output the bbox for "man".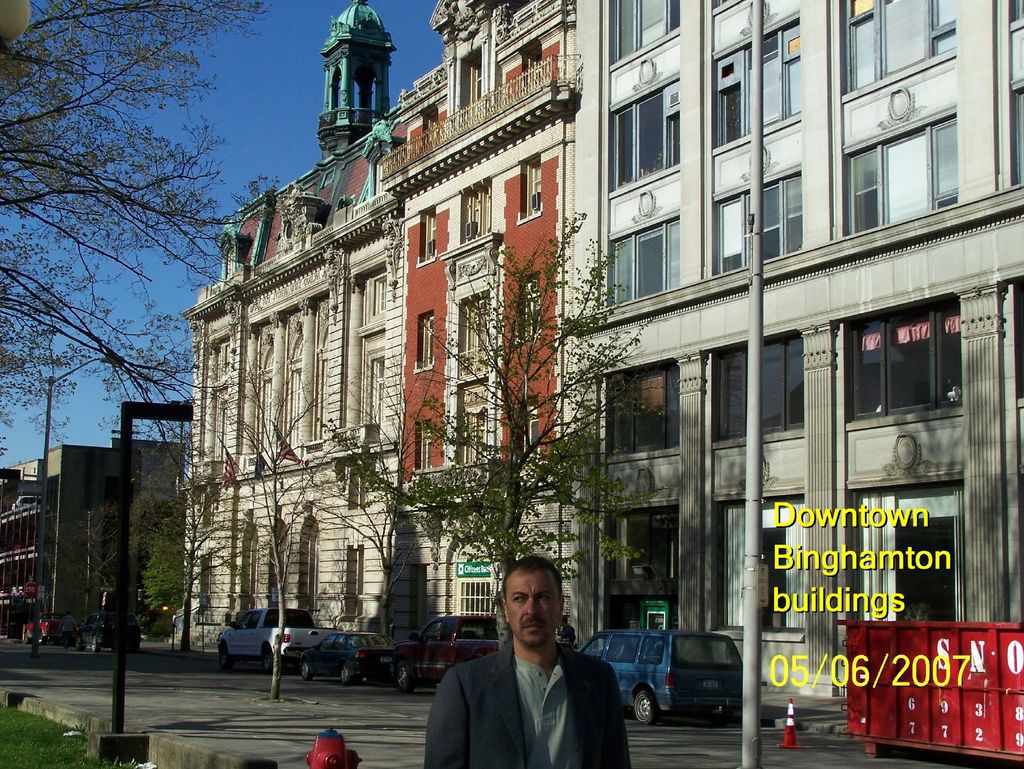
(left=422, top=556, right=628, bottom=768).
